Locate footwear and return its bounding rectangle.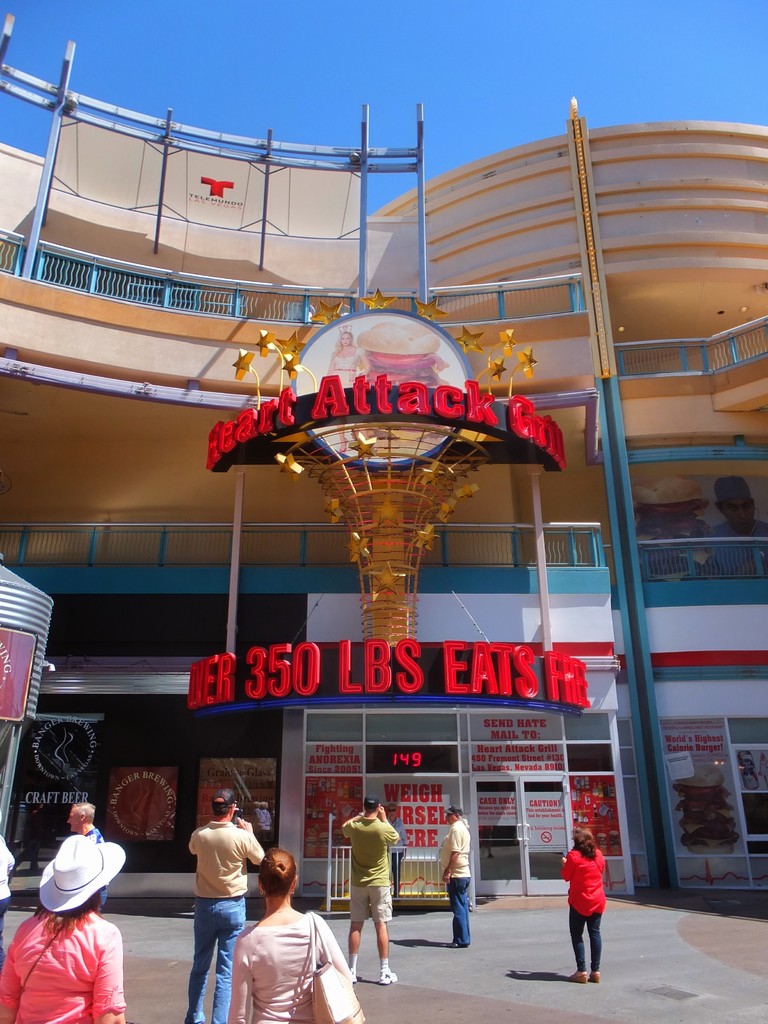
region(380, 966, 404, 984).
